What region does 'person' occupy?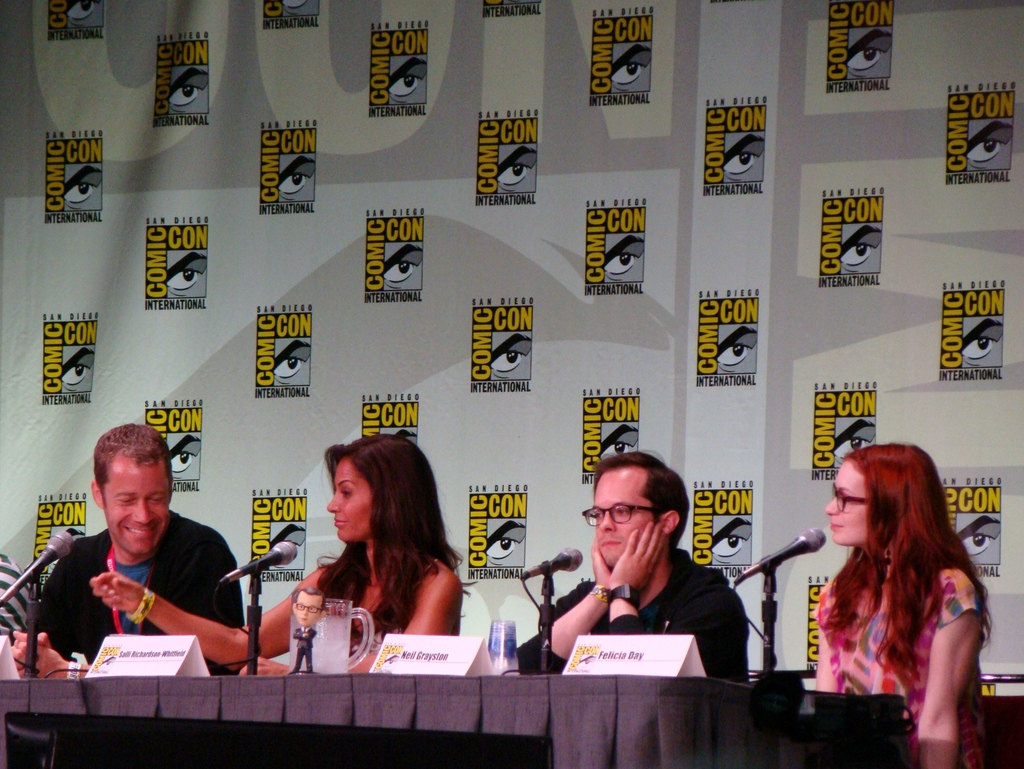
locate(90, 433, 477, 676).
